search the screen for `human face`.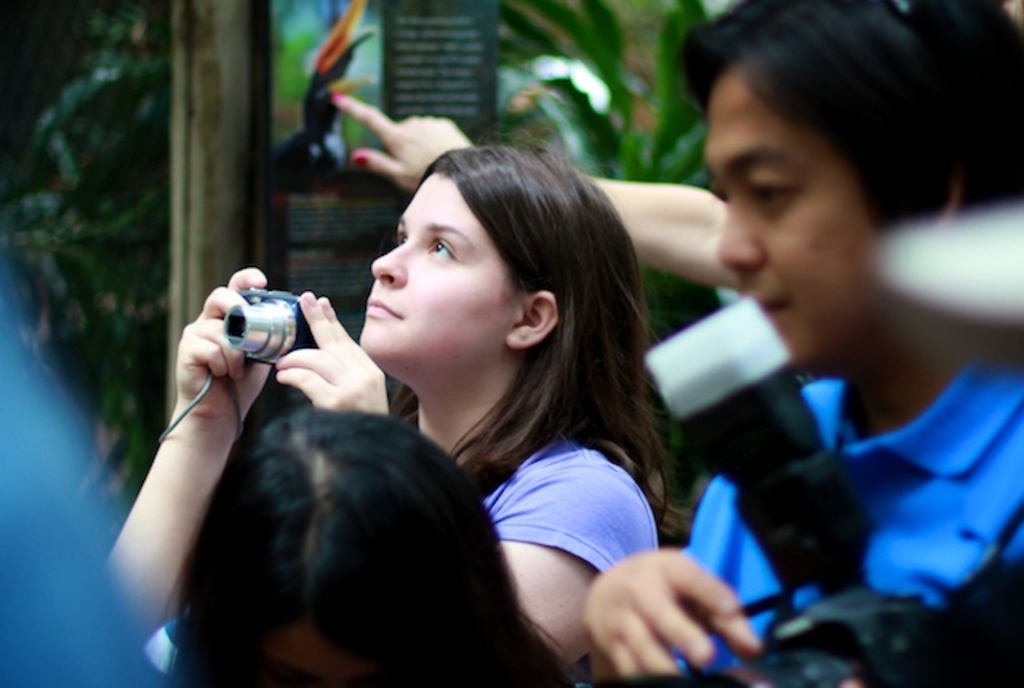
Found at {"x1": 354, "y1": 176, "x2": 522, "y2": 362}.
